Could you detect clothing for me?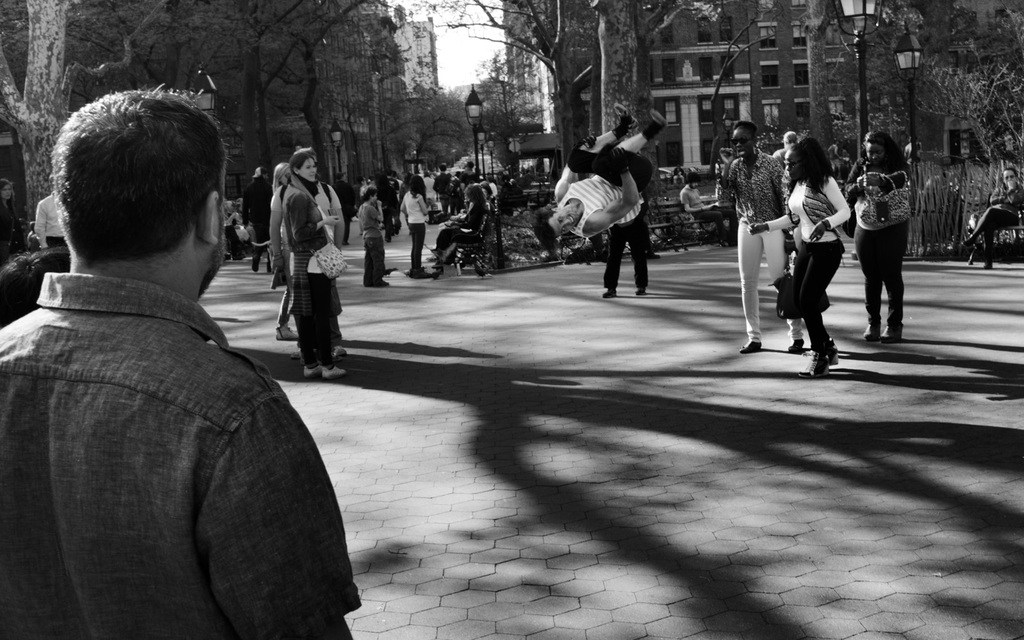
Detection result: bbox(273, 182, 343, 328).
